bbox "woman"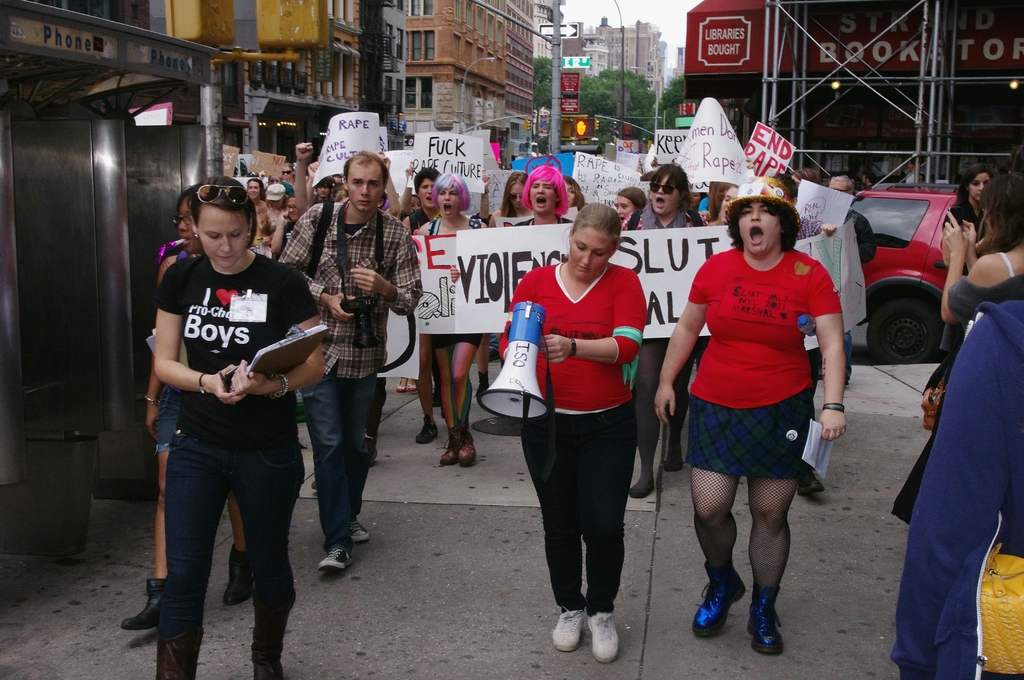
[x1=890, y1=301, x2=1023, y2=679]
